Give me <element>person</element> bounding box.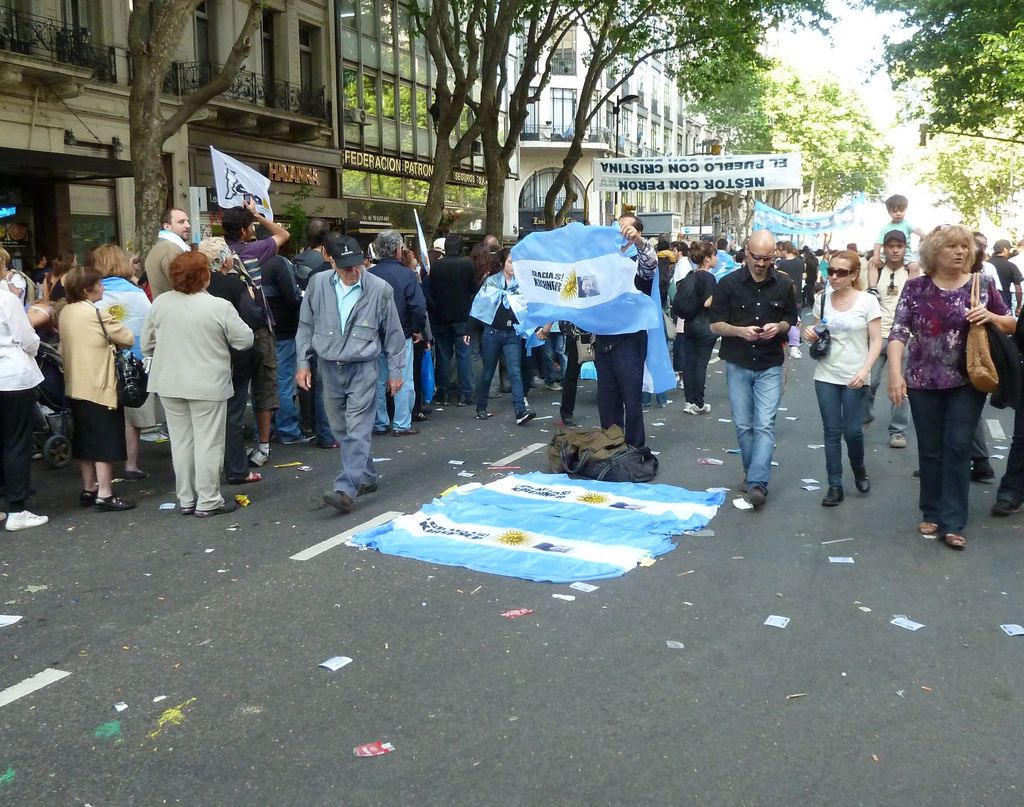
bbox=(222, 192, 290, 466).
